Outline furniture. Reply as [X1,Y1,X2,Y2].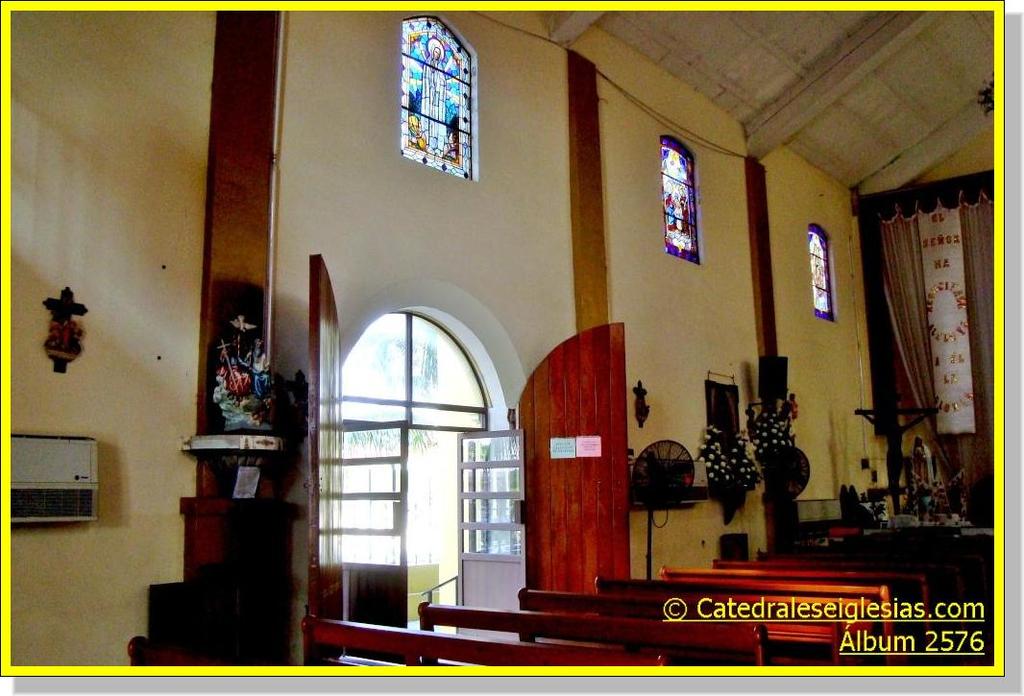
[180,496,296,649].
